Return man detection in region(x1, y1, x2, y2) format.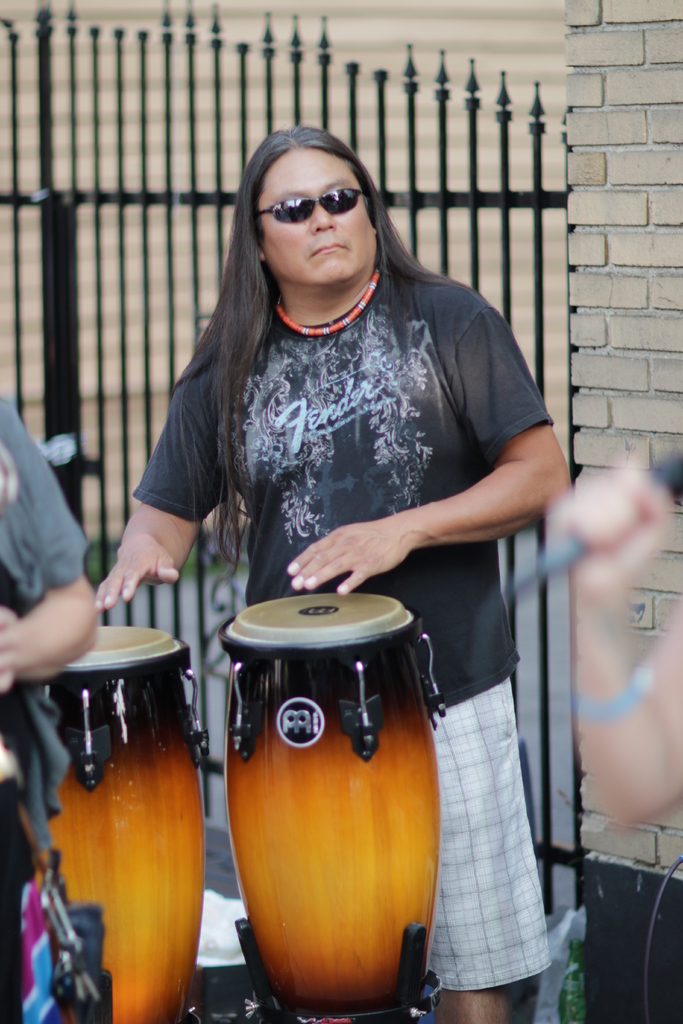
region(89, 120, 572, 910).
